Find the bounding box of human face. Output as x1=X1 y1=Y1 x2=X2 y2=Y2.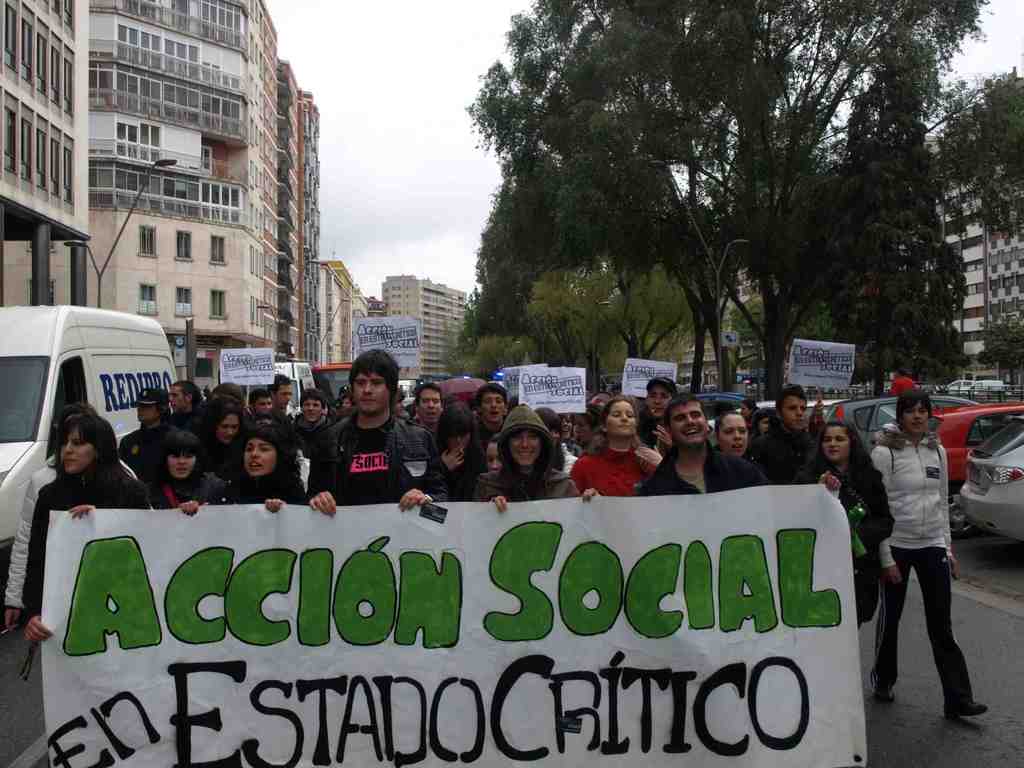
x1=717 y1=417 x2=743 y2=457.
